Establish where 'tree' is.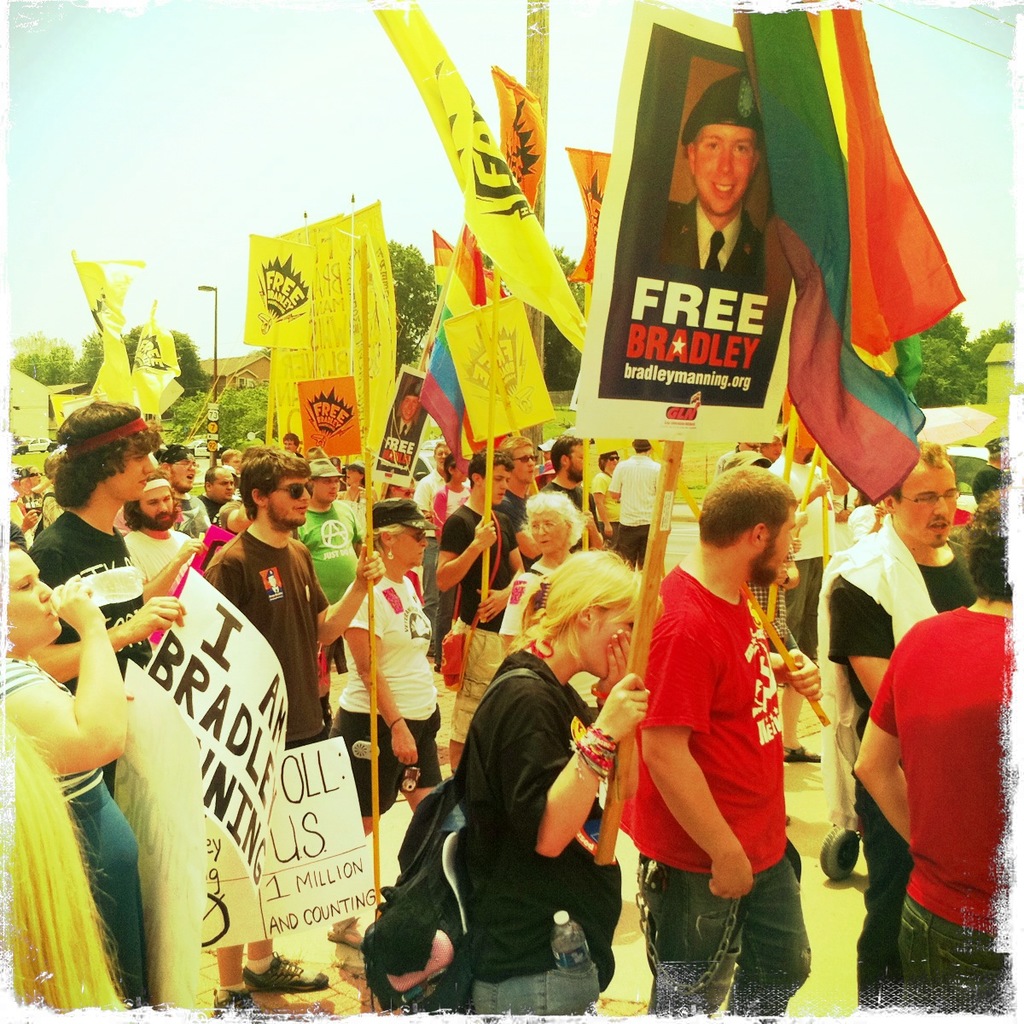
Established at rect(914, 307, 1015, 406).
